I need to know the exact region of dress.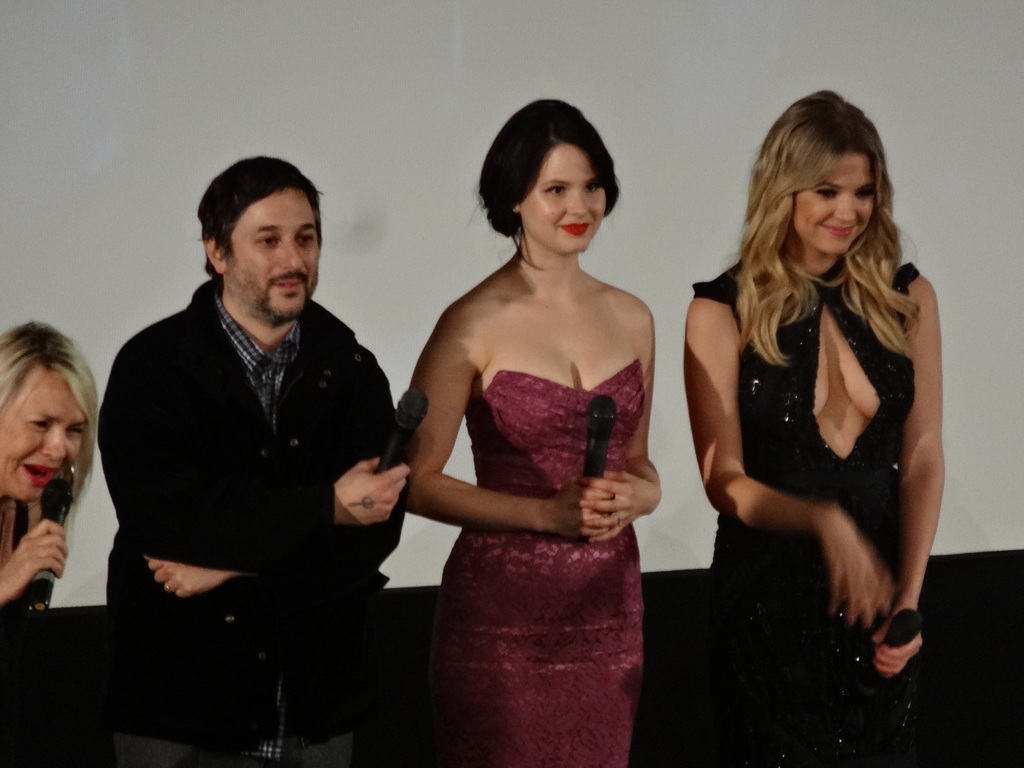
Region: [x1=689, y1=262, x2=928, y2=767].
